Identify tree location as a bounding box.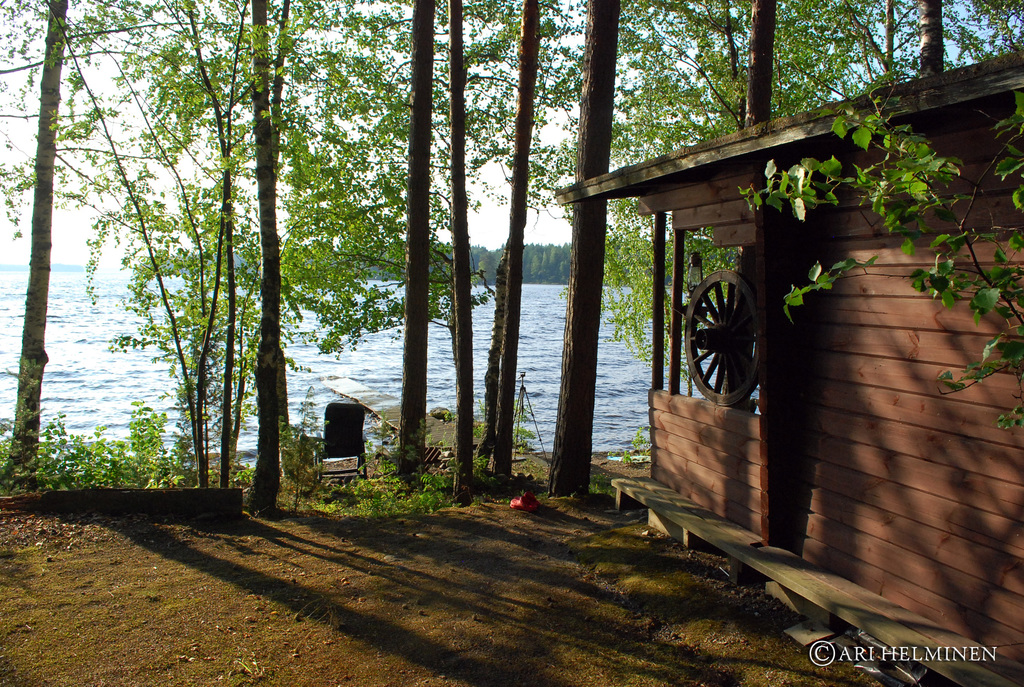
399/0/431/478.
